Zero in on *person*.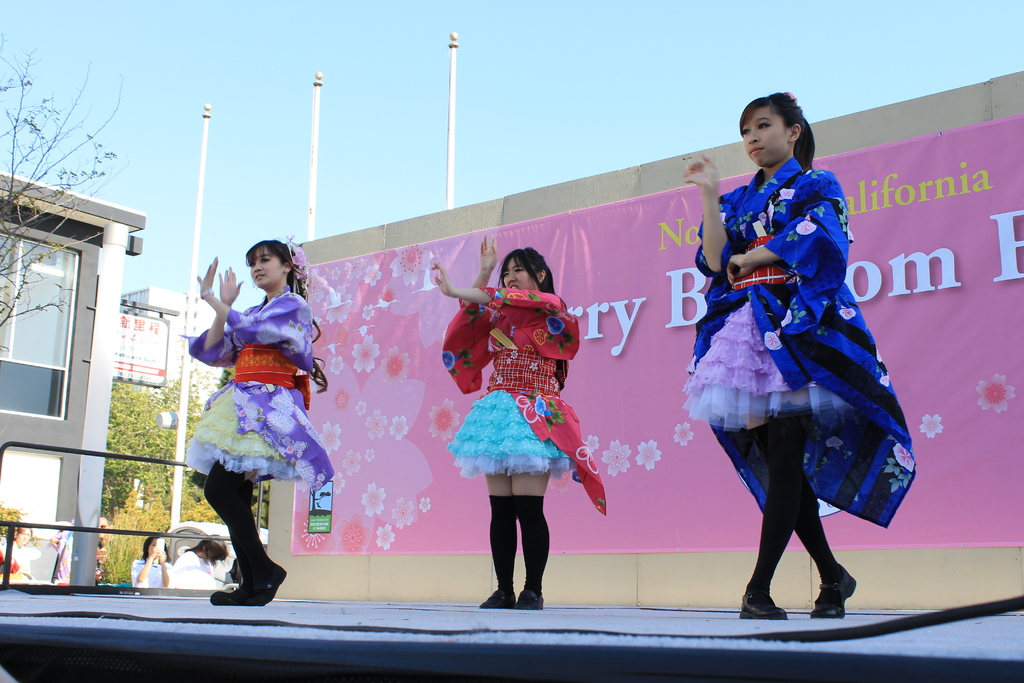
Zeroed in: 179, 234, 333, 605.
